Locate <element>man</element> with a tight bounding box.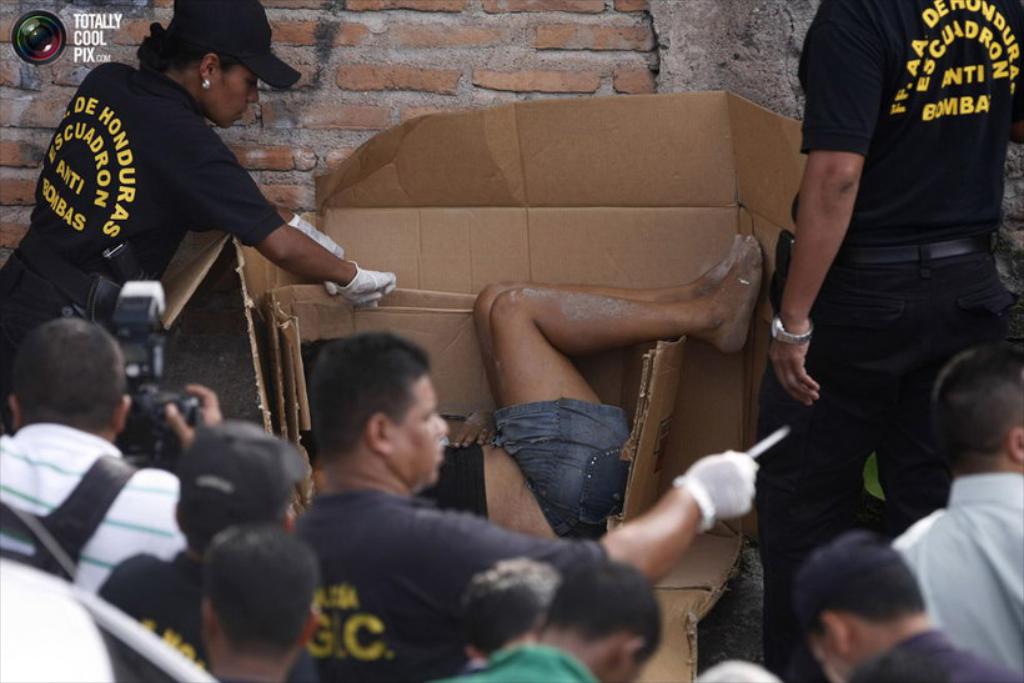
bbox=[465, 561, 661, 682].
